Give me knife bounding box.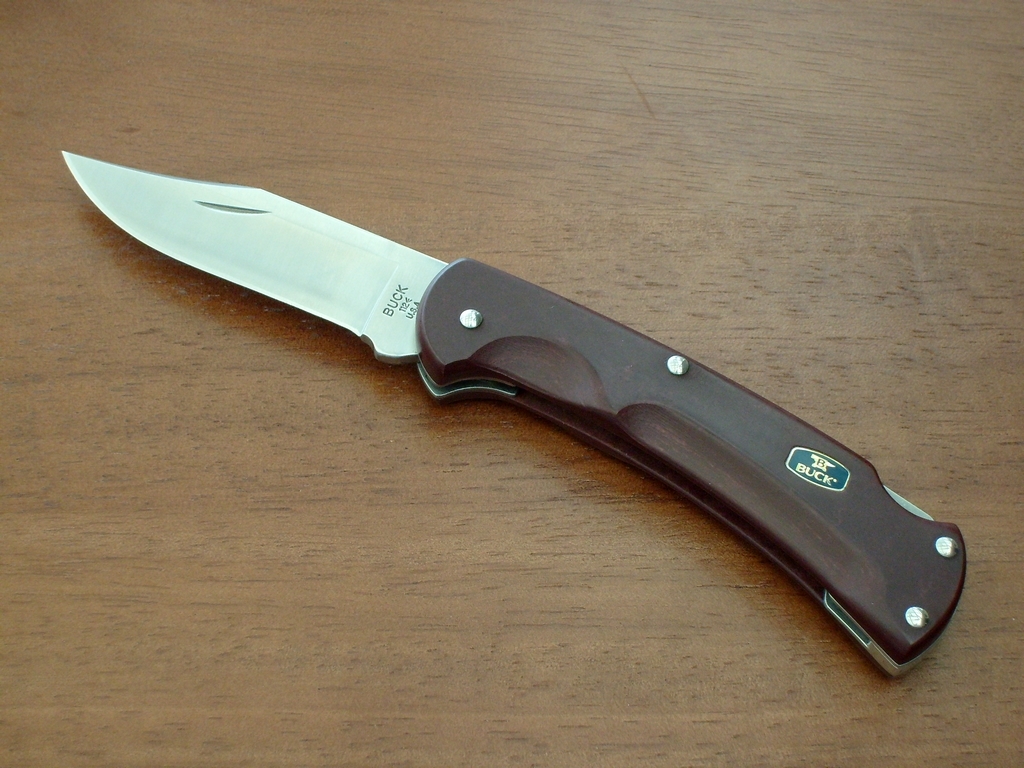
(60,151,970,679).
